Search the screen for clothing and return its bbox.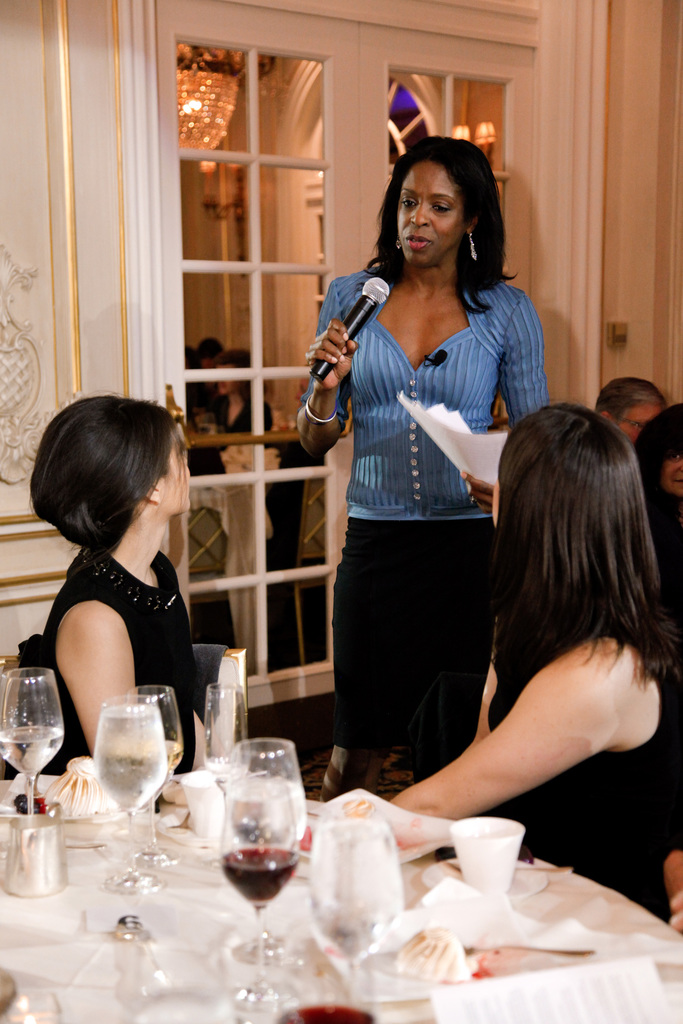
Found: <bbox>33, 535, 200, 783</bbox>.
